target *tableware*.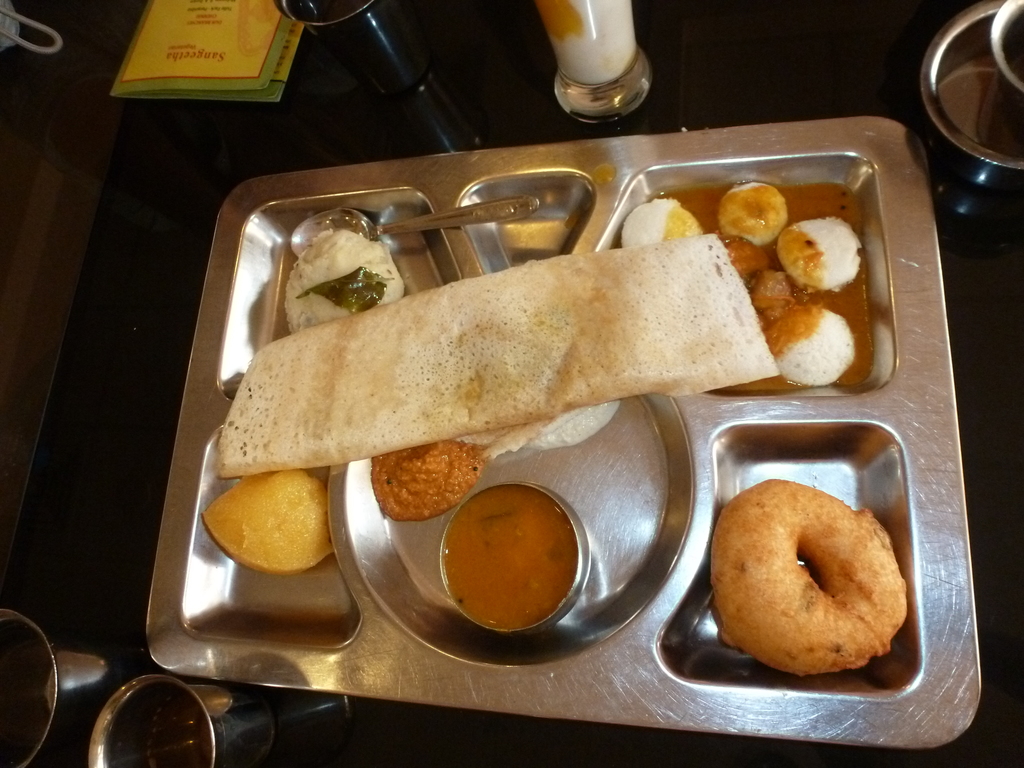
Target region: <bbox>275, 0, 444, 106</bbox>.
